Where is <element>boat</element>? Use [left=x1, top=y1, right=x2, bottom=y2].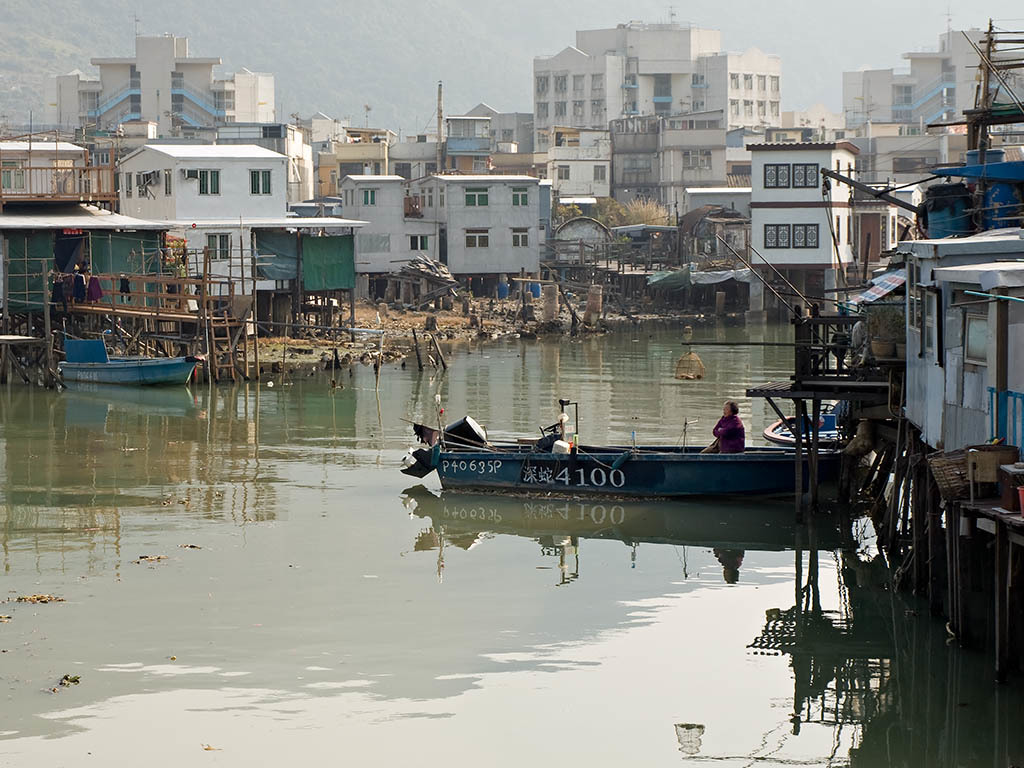
[left=56, top=336, right=207, bottom=384].
